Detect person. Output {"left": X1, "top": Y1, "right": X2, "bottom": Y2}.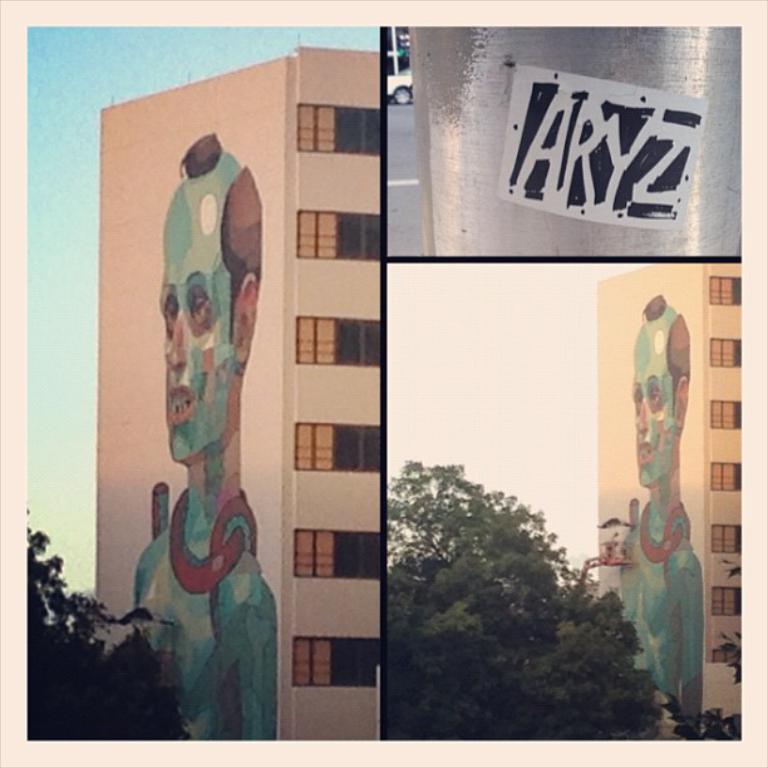
{"left": 132, "top": 129, "right": 282, "bottom": 748}.
